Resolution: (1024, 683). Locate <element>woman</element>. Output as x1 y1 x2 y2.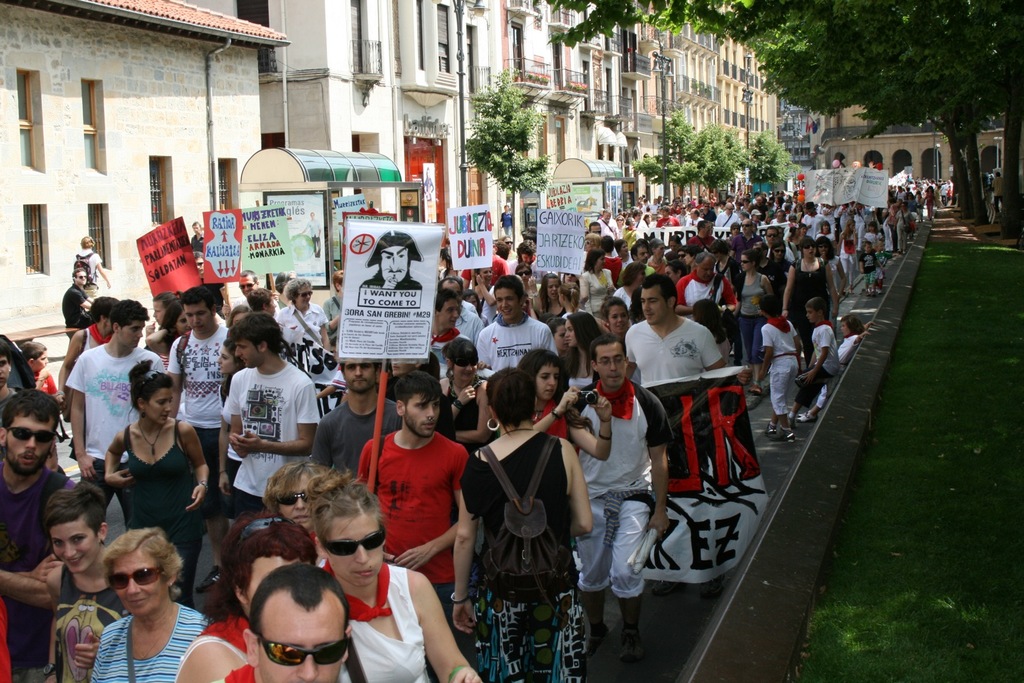
470 354 579 671.
